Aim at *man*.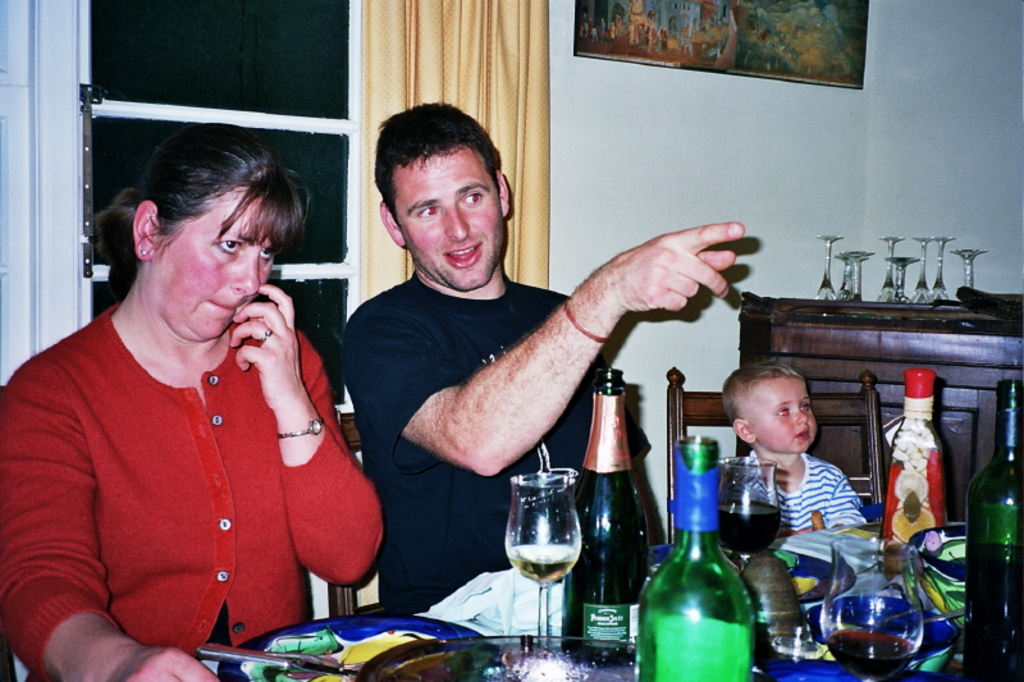
Aimed at box=[346, 100, 742, 614].
